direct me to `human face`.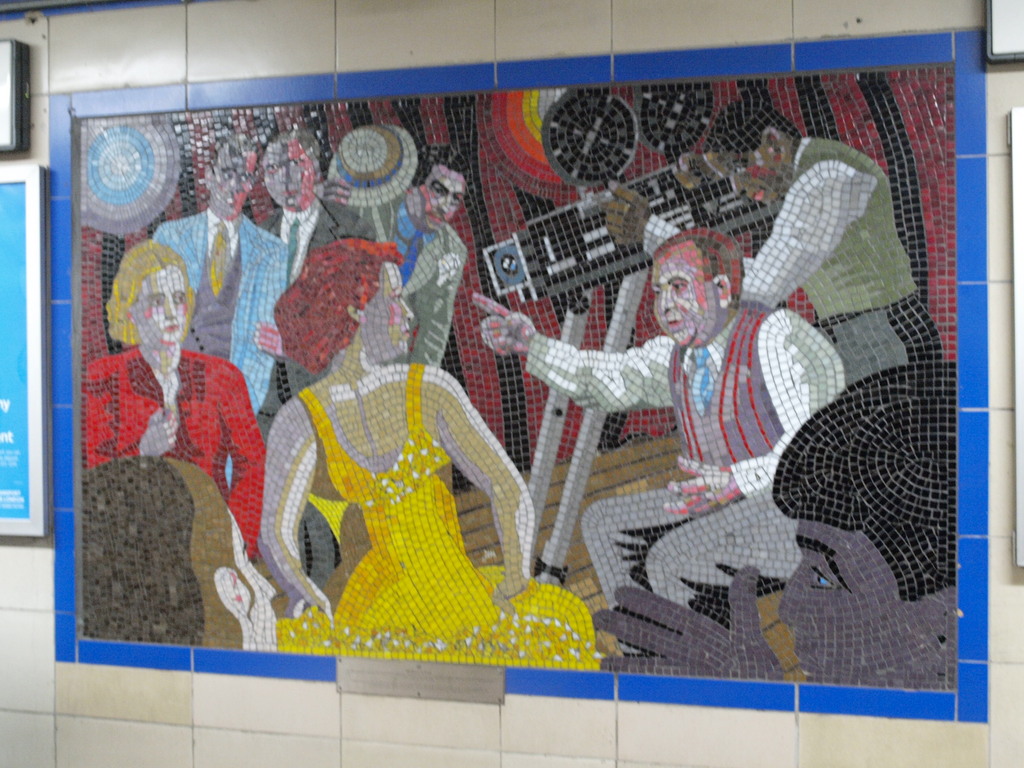
Direction: [left=705, top=155, right=779, bottom=204].
